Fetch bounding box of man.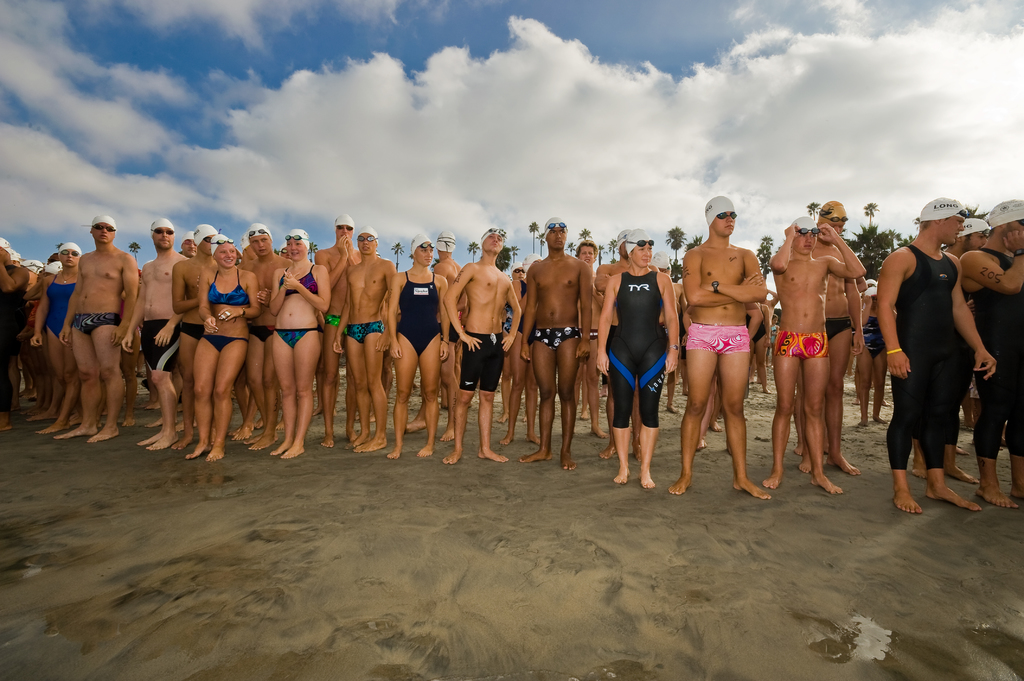
Bbox: left=906, top=215, right=991, bottom=481.
